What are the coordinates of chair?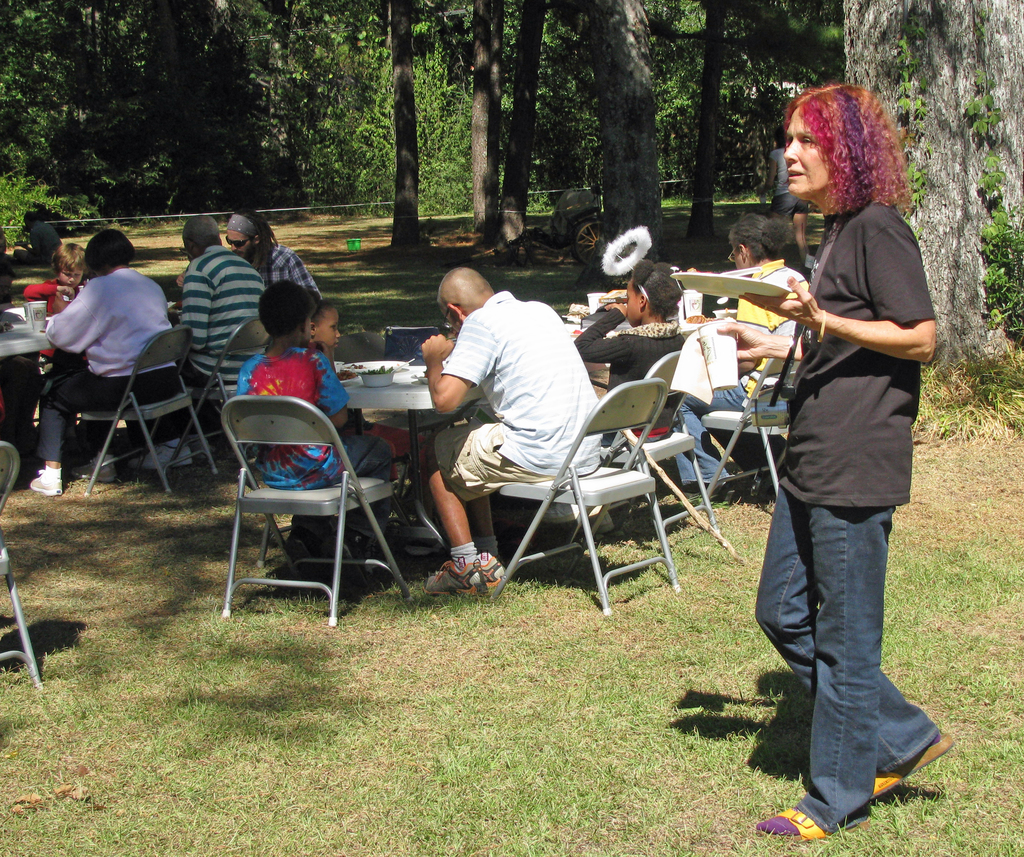
x1=0, y1=434, x2=38, y2=697.
